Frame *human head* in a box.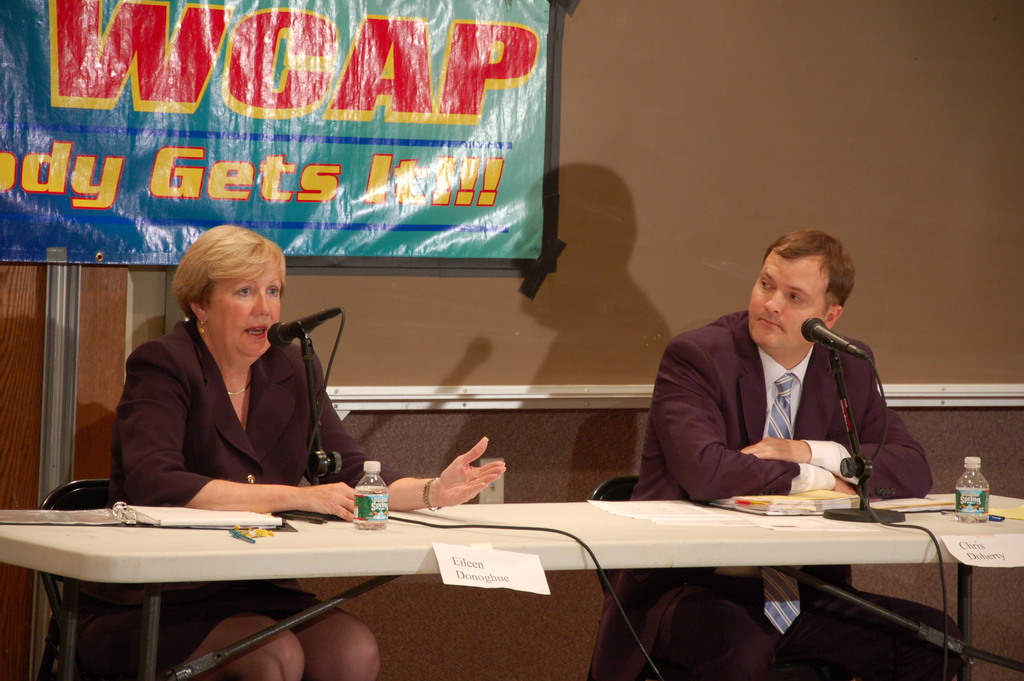
(x1=169, y1=219, x2=289, y2=357).
